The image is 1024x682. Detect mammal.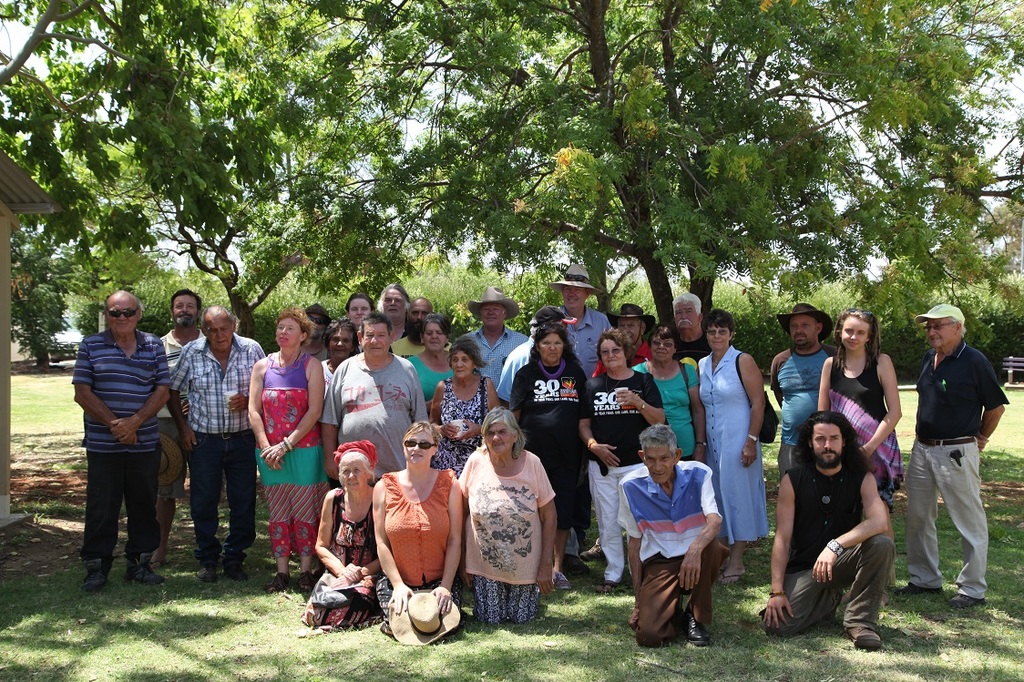
Detection: select_region(507, 326, 590, 587).
